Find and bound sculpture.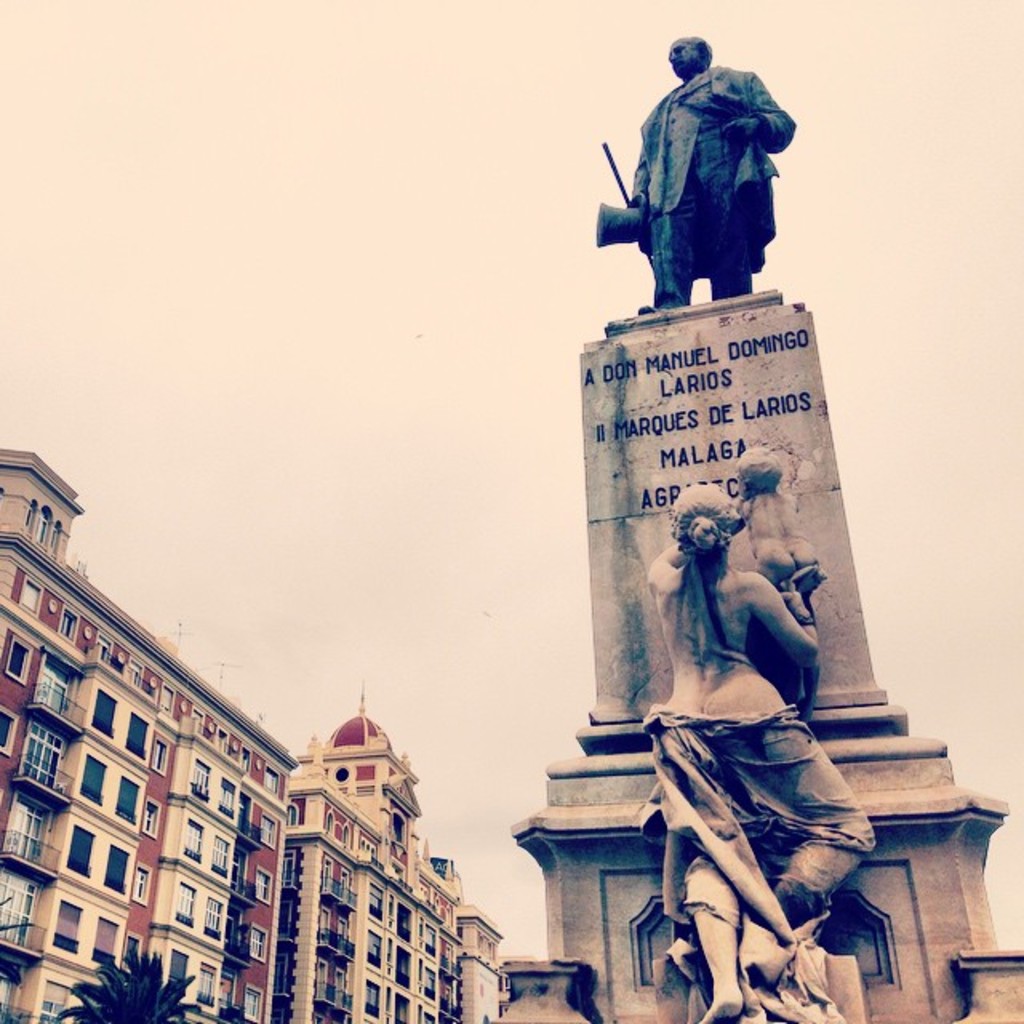
Bound: Rect(640, 486, 867, 1021).
